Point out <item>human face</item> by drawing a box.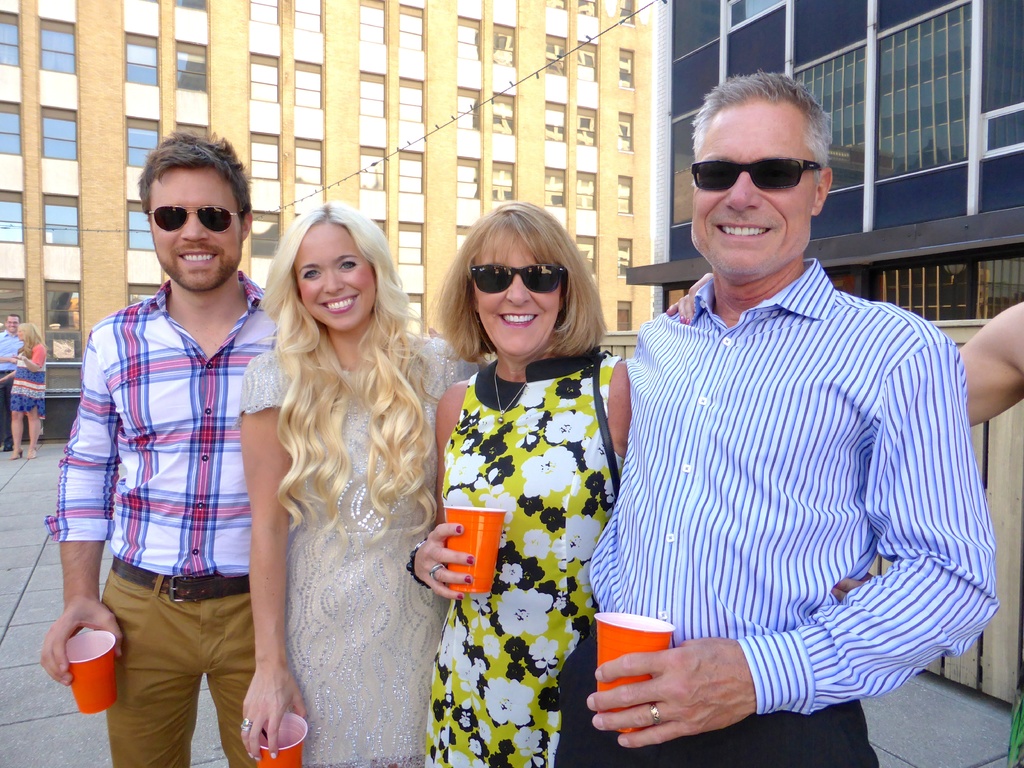
box(287, 222, 374, 336).
